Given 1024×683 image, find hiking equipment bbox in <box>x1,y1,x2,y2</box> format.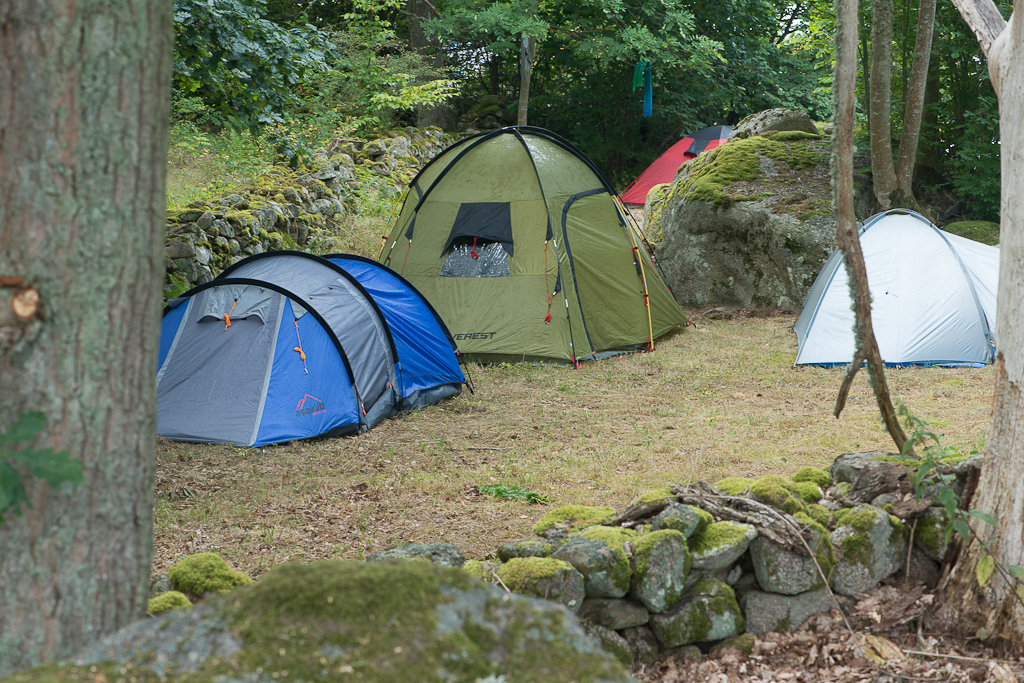
<box>143,251,486,442</box>.
